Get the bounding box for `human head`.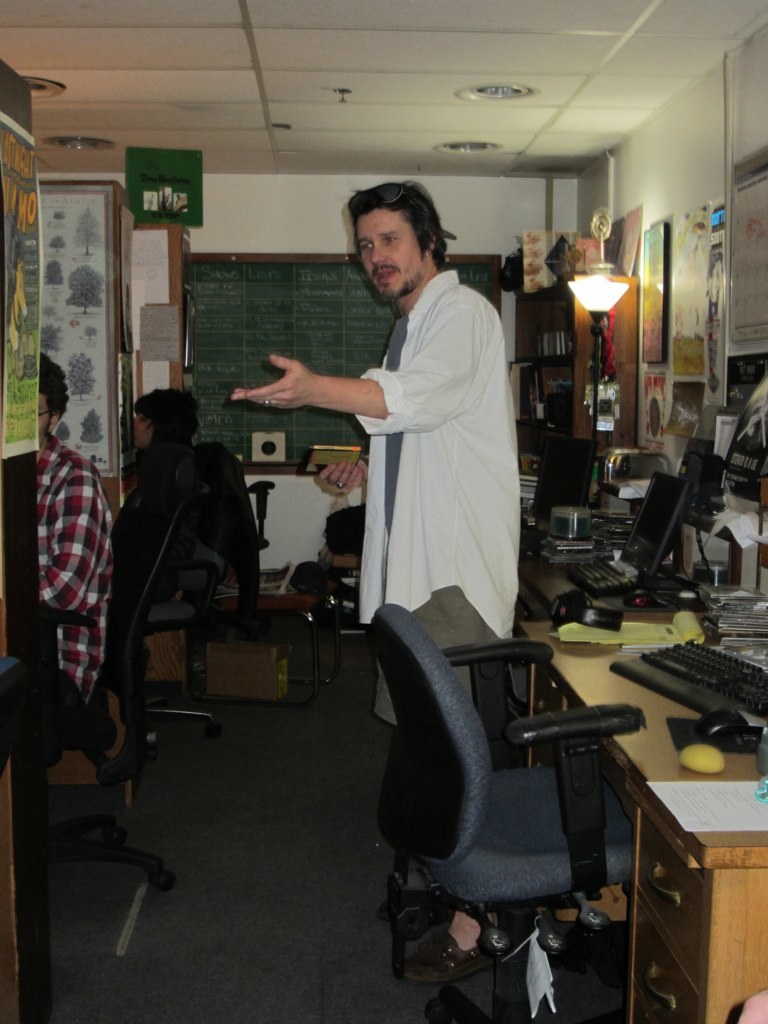
bbox=(40, 352, 68, 446).
